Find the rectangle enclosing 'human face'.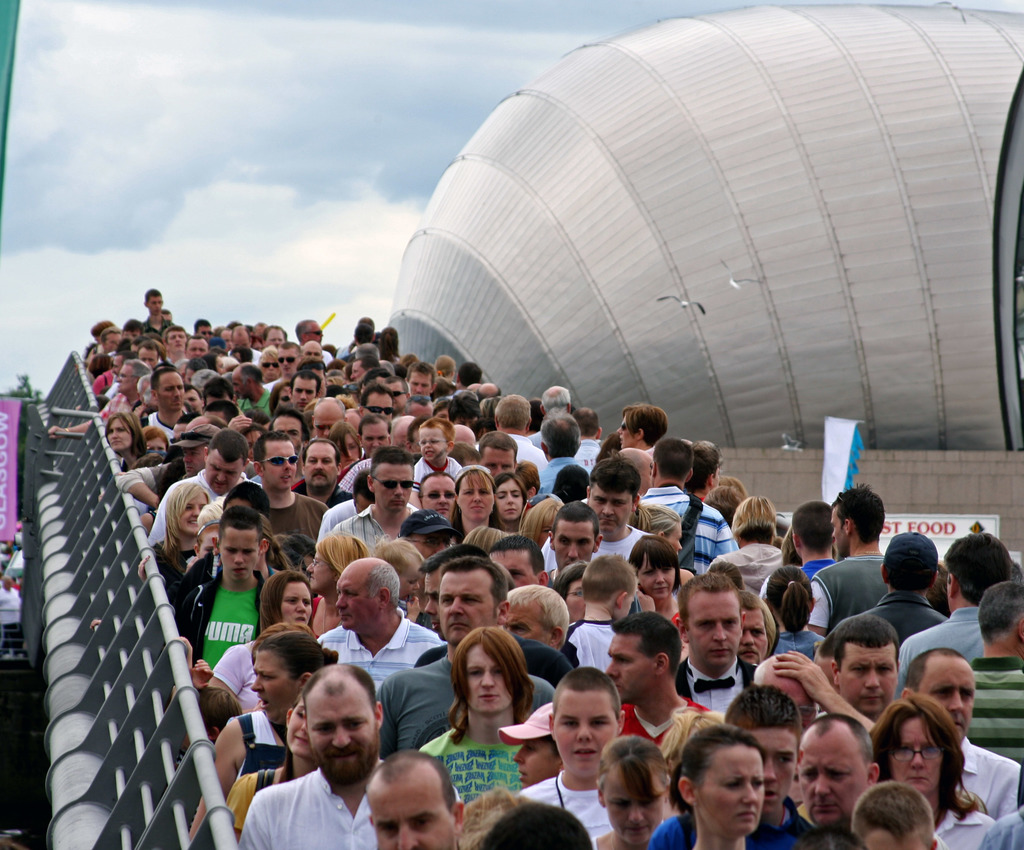
box=[418, 483, 456, 518].
